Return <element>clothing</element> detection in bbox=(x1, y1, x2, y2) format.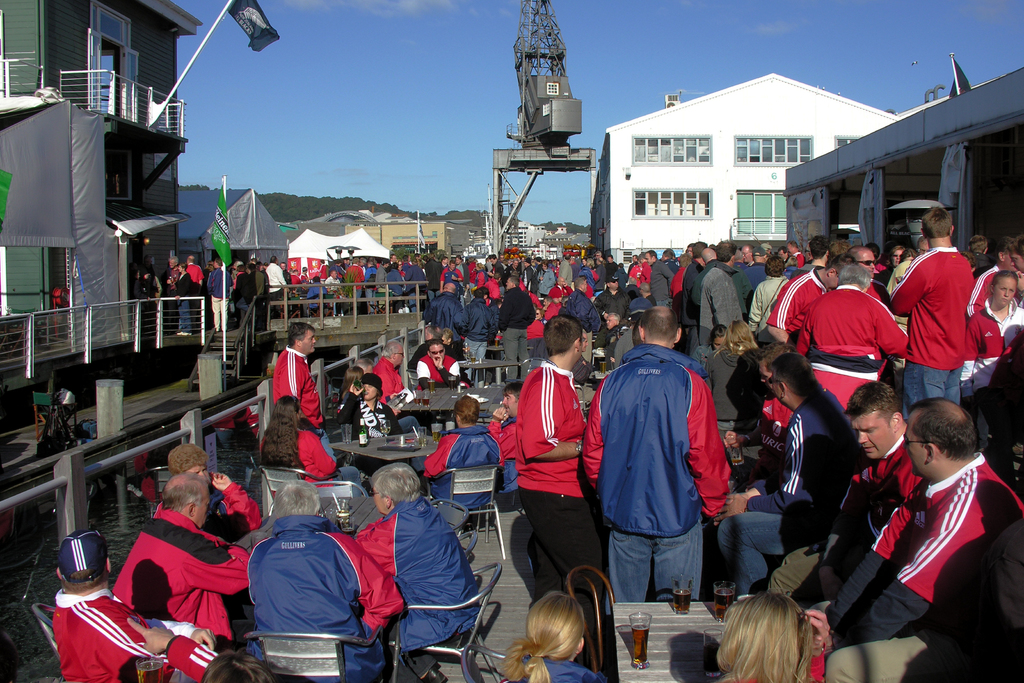
bbox=(423, 425, 502, 465).
